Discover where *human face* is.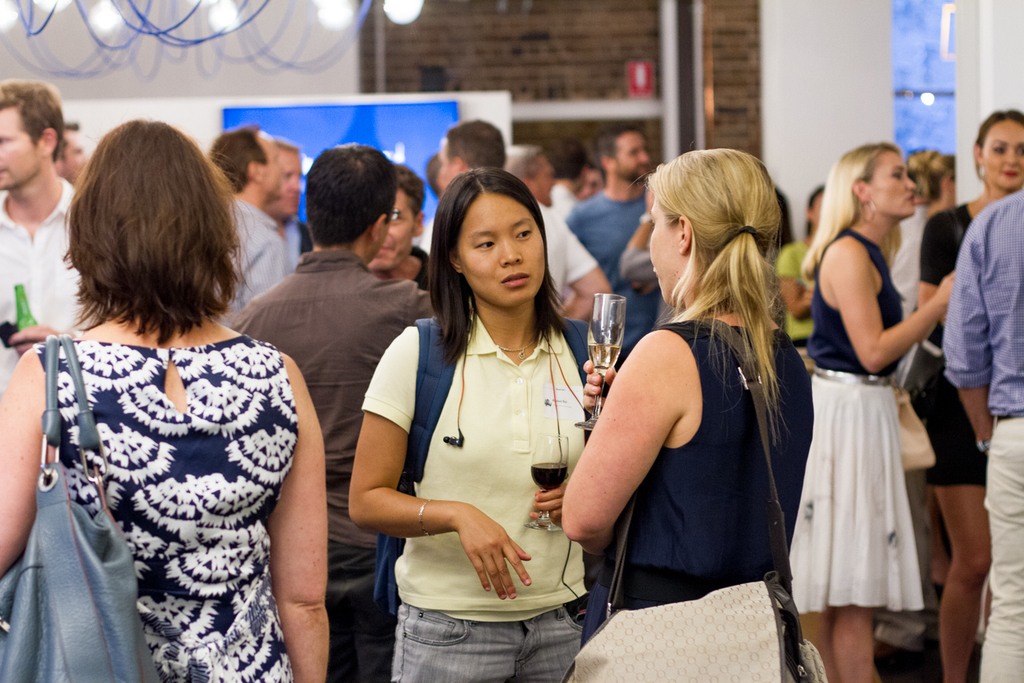
Discovered at 866 152 915 214.
